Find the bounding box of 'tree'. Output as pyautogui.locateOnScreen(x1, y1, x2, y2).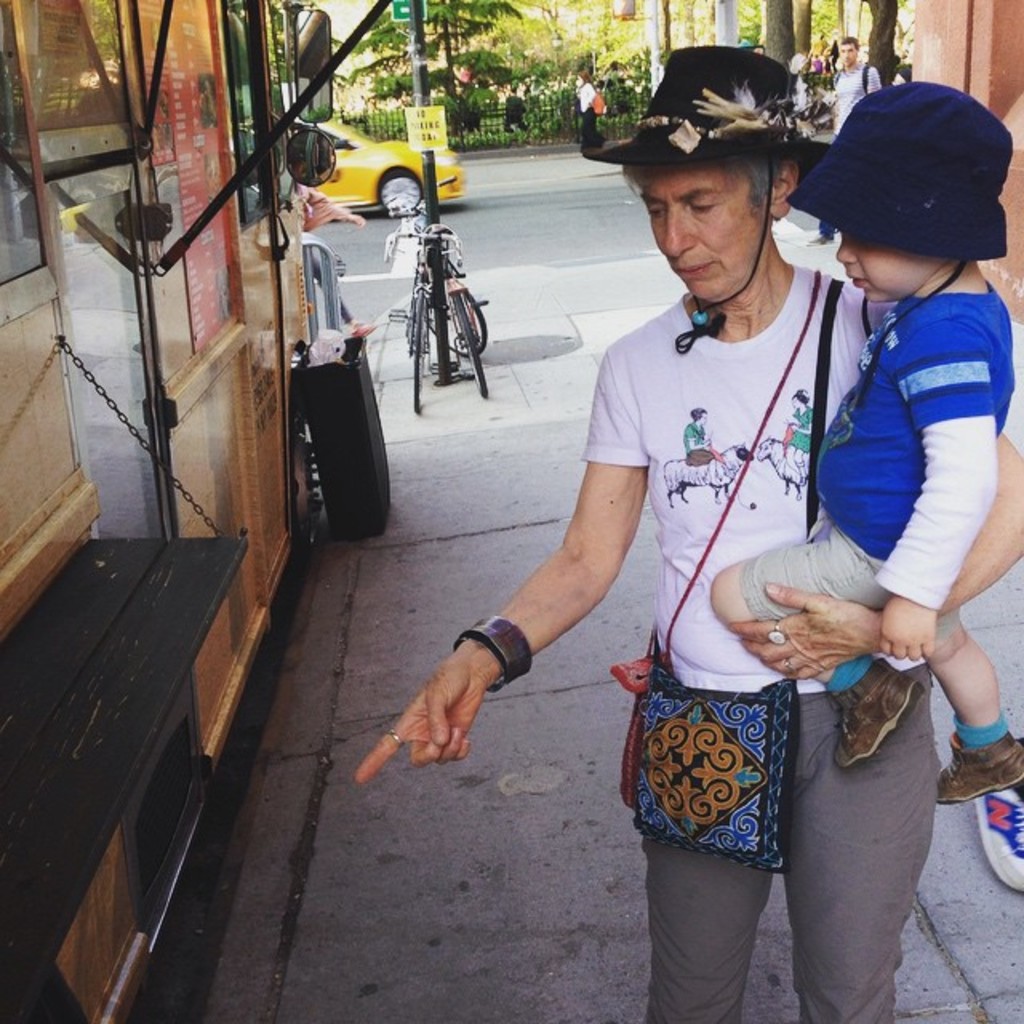
pyautogui.locateOnScreen(526, 0, 608, 86).
